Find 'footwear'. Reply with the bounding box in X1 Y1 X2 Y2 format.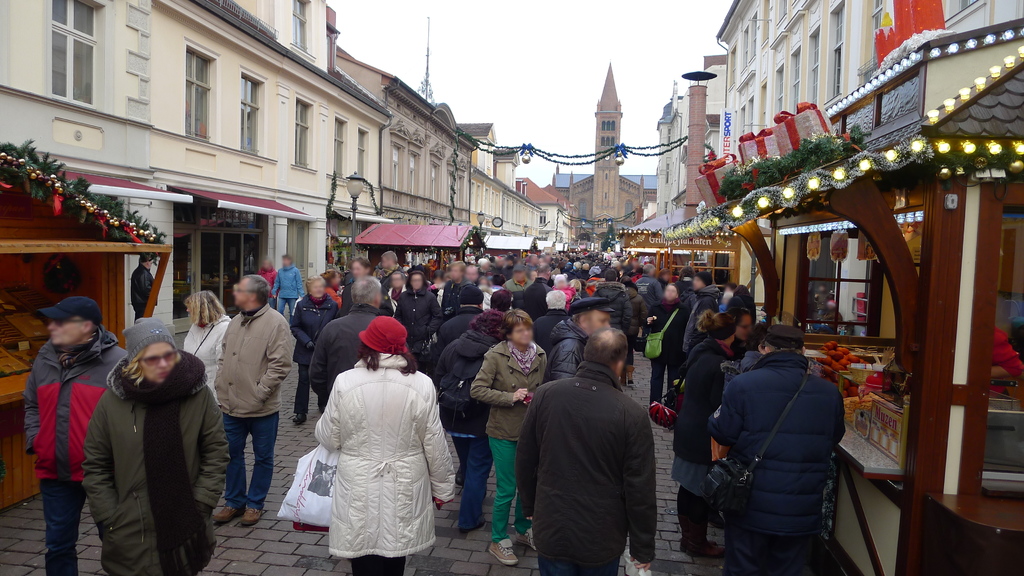
689 541 729 563.
